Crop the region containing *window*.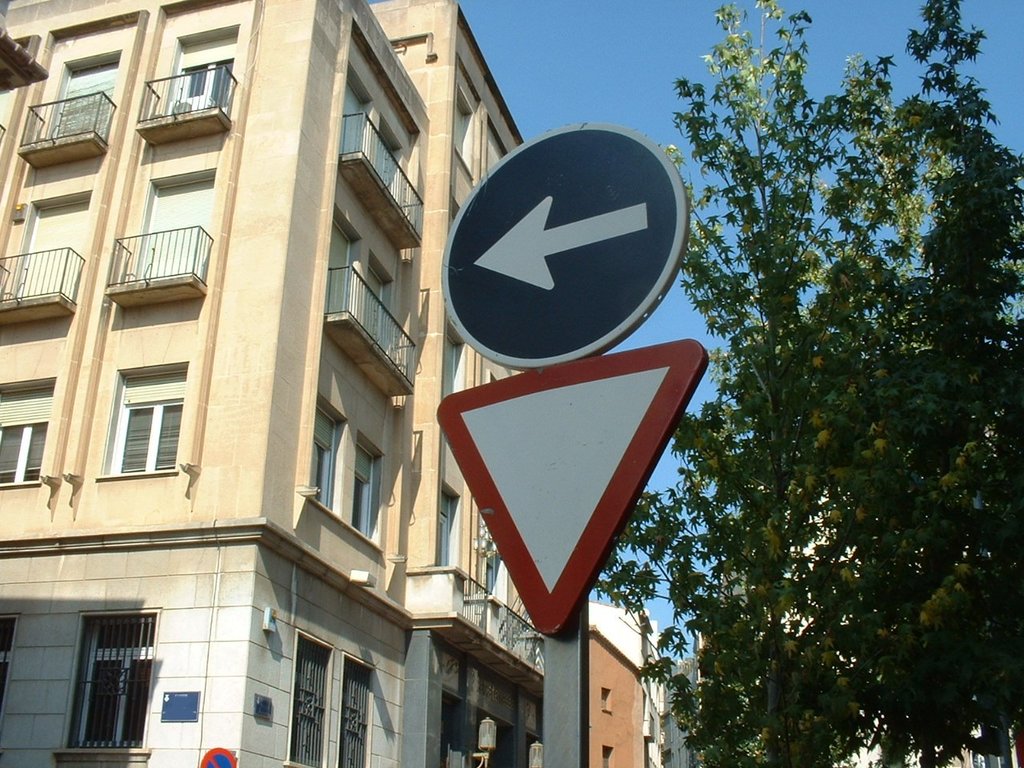
Crop region: box=[283, 632, 381, 767].
